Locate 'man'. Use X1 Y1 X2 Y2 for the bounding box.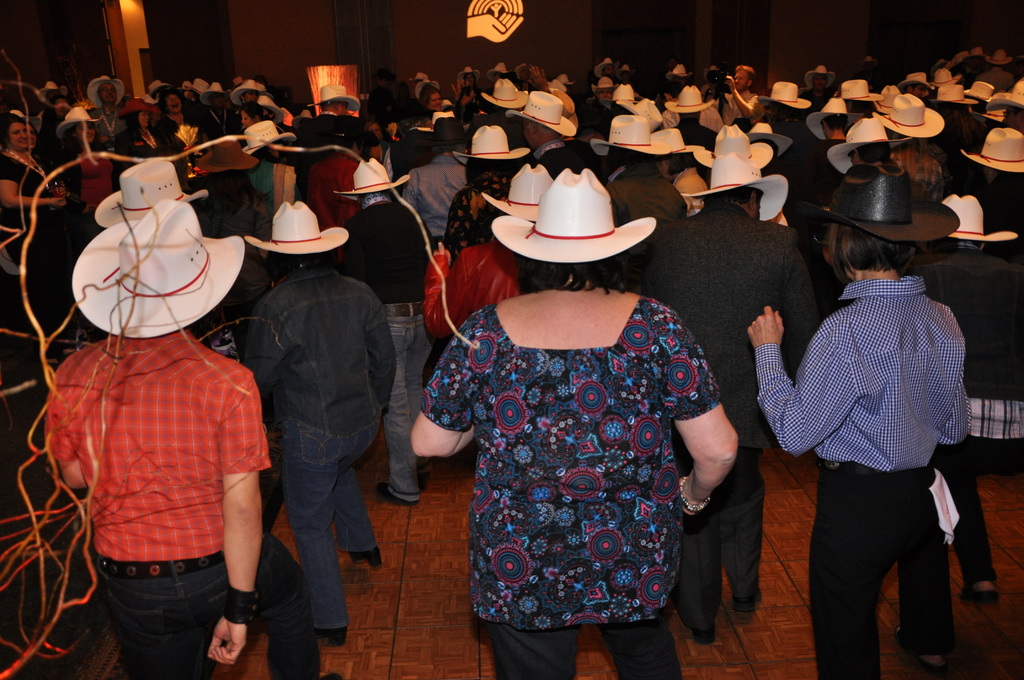
638 154 815 642.
